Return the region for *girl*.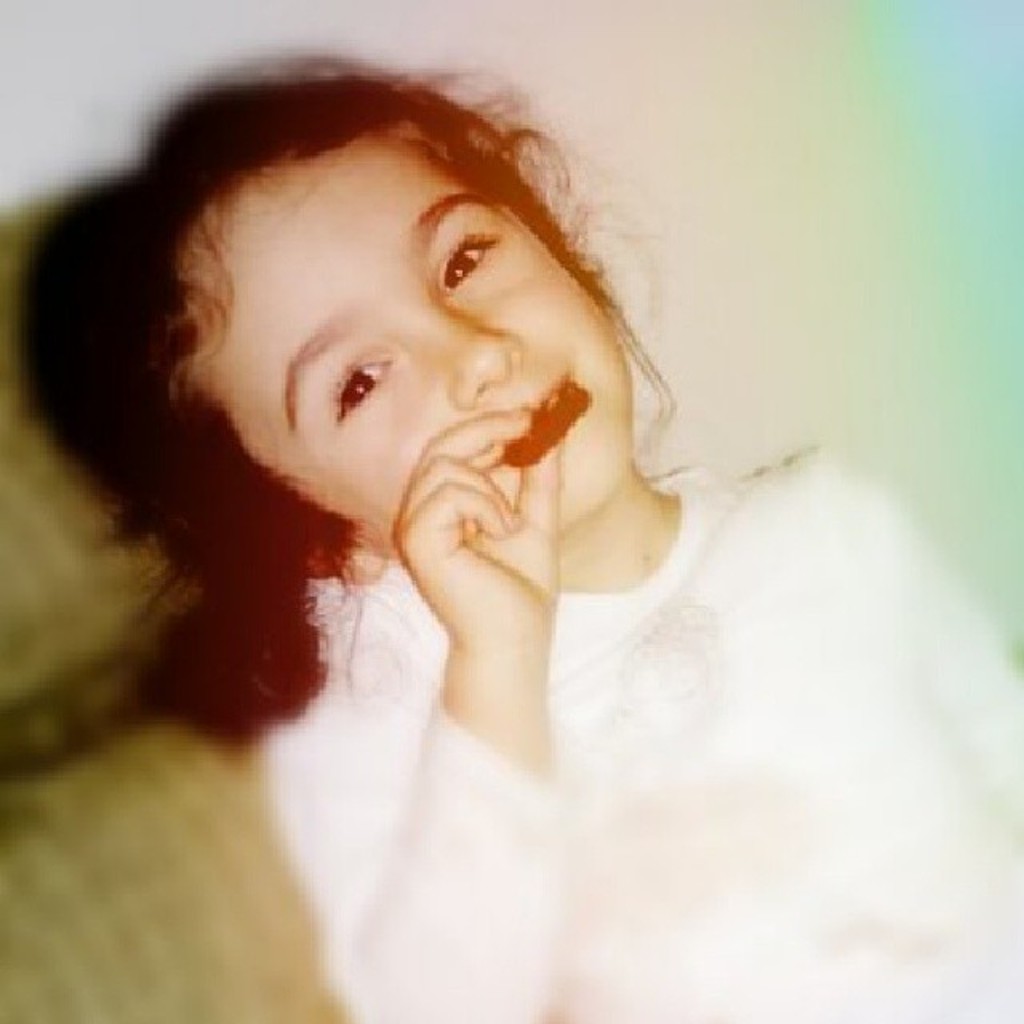
[22, 43, 1022, 1022].
